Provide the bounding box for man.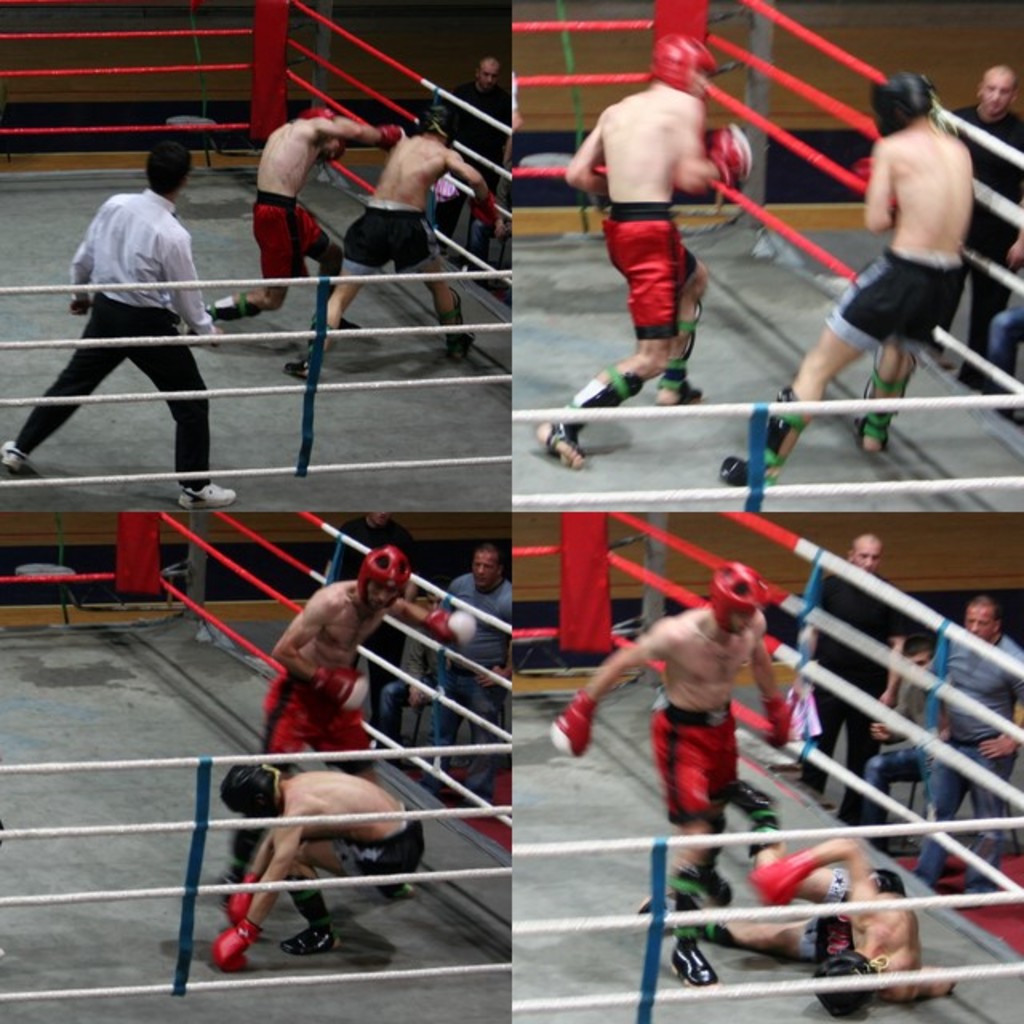
rect(285, 104, 494, 382).
